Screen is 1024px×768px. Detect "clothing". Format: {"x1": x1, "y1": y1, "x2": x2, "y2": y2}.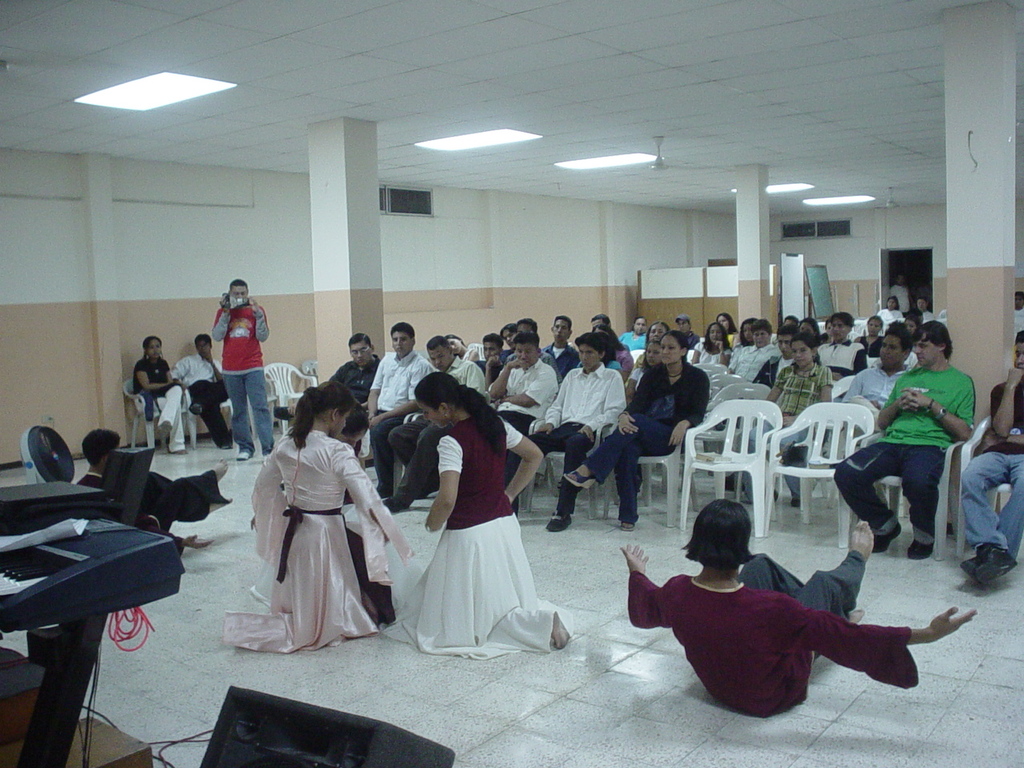
{"x1": 334, "y1": 358, "x2": 383, "y2": 398}.
